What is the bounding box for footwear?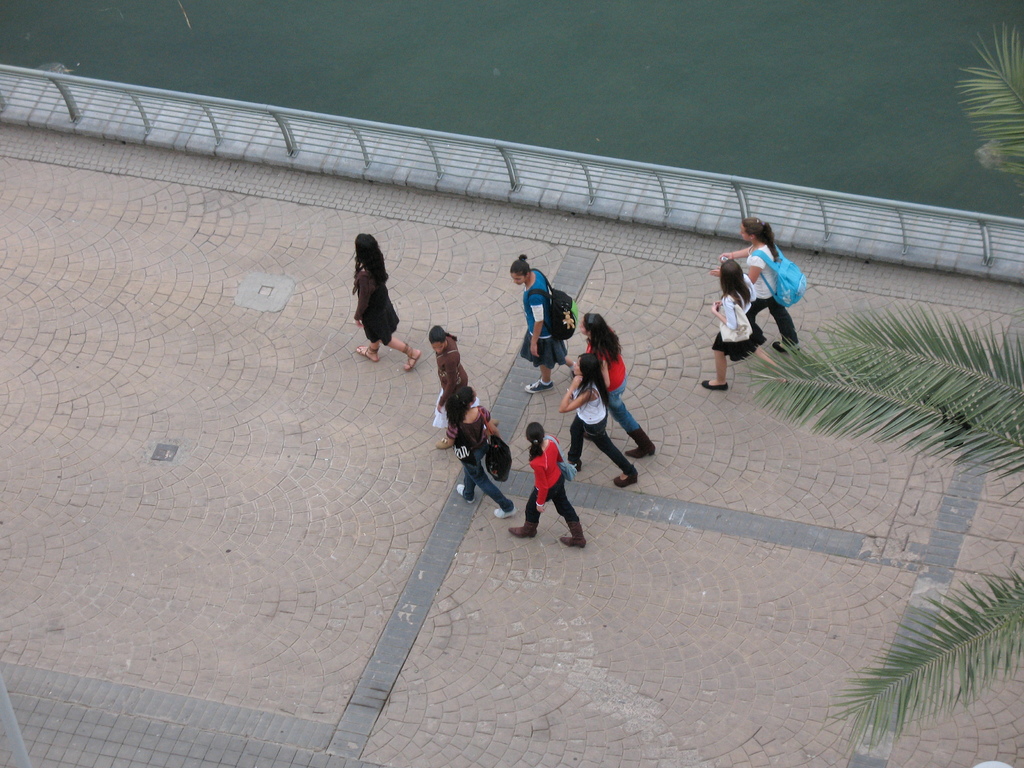
box(401, 344, 422, 371).
